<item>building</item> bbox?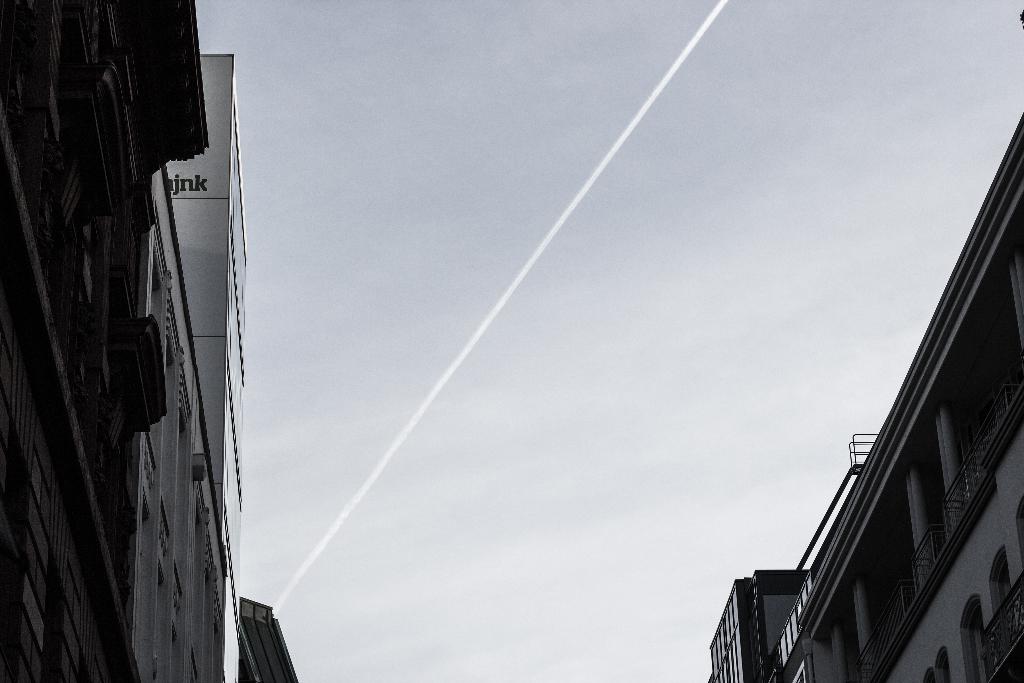
region(0, 0, 216, 682)
